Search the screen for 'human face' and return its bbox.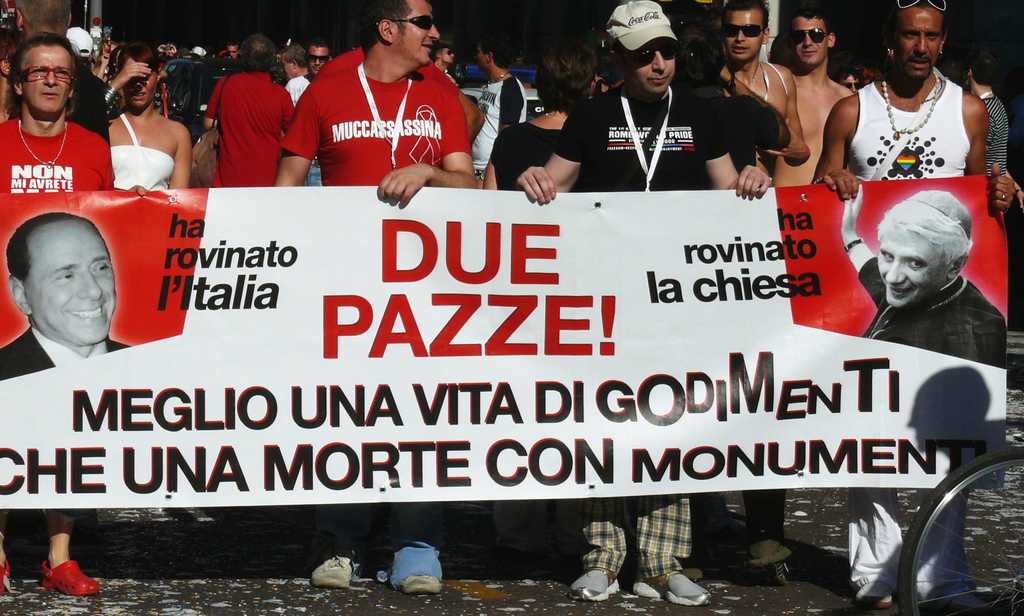
Found: x1=897 y1=9 x2=945 y2=80.
